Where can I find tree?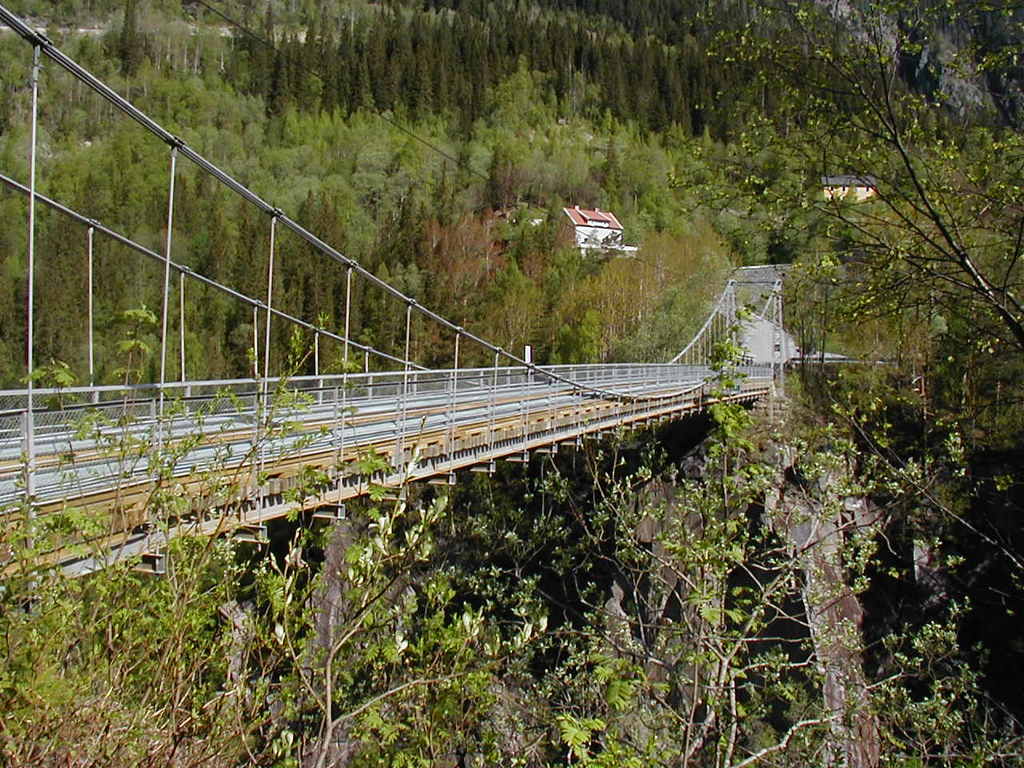
You can find it at 23/196/118/346.
